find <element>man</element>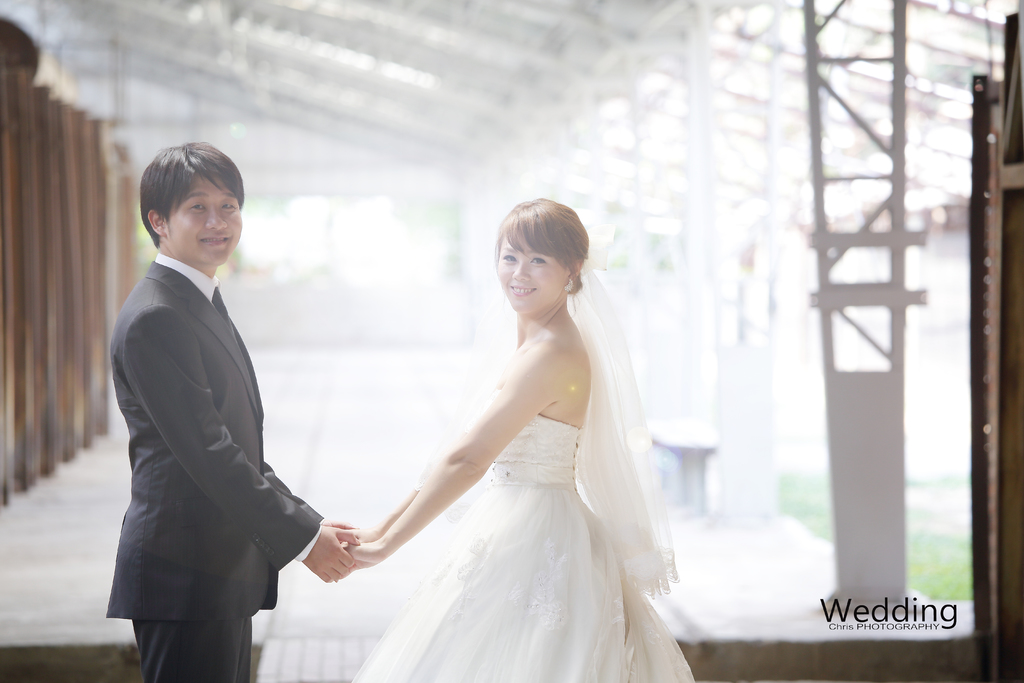
94/114/332/682
